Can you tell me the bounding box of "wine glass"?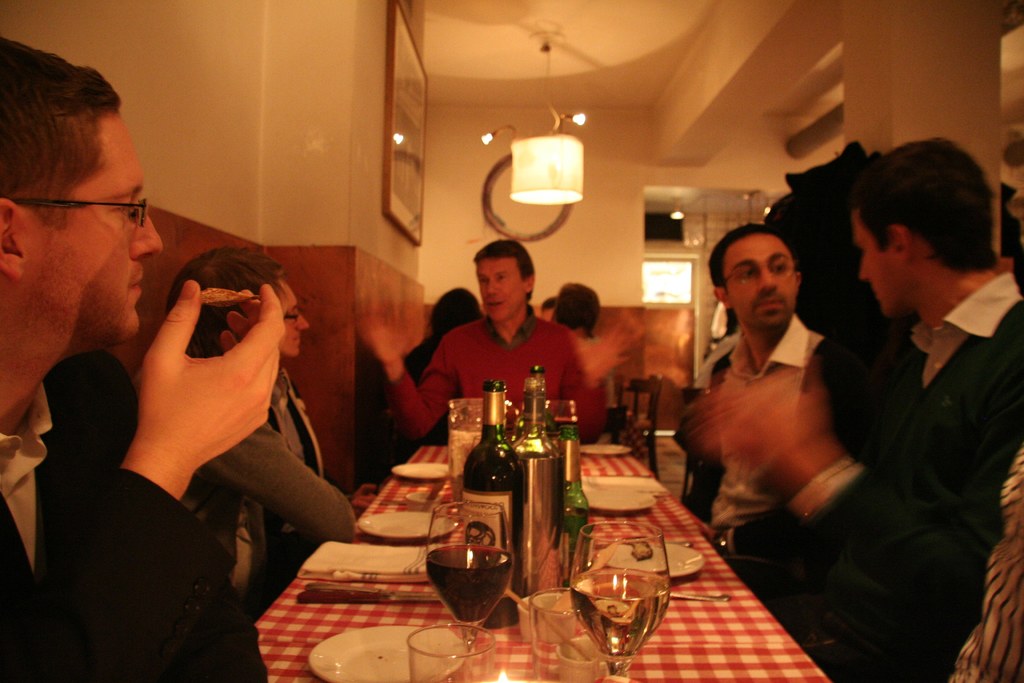
<region>422, 501, 514, 657</region>.
